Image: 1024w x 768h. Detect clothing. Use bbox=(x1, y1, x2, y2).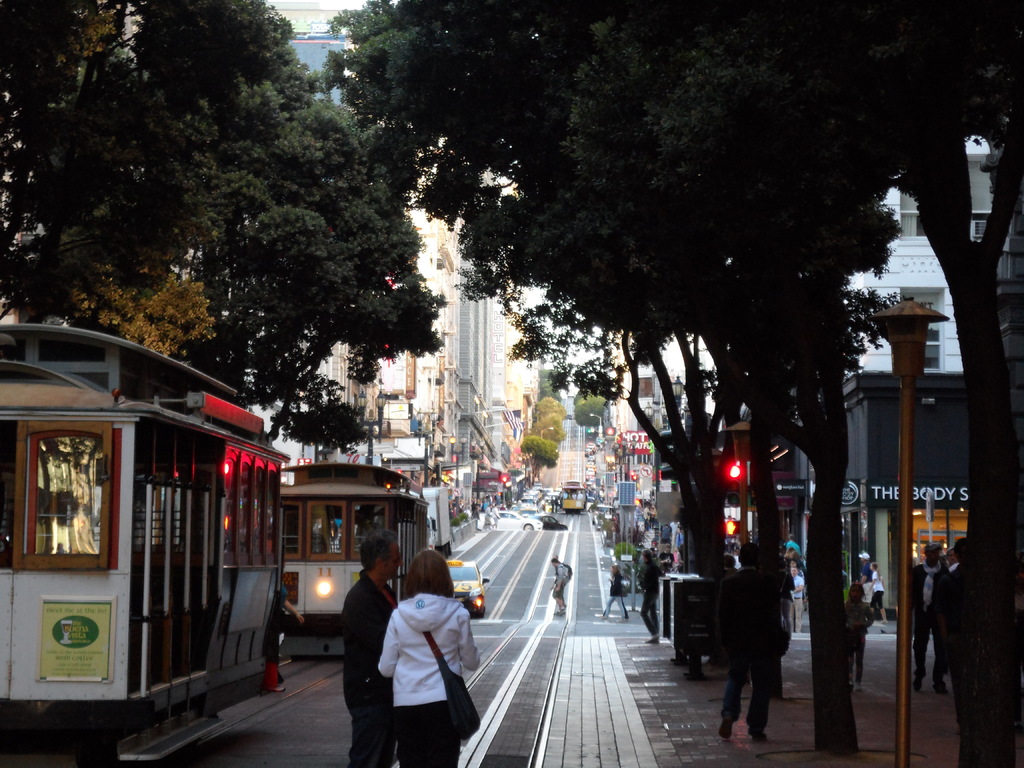
bbox=(358, 579, 488, 756).
